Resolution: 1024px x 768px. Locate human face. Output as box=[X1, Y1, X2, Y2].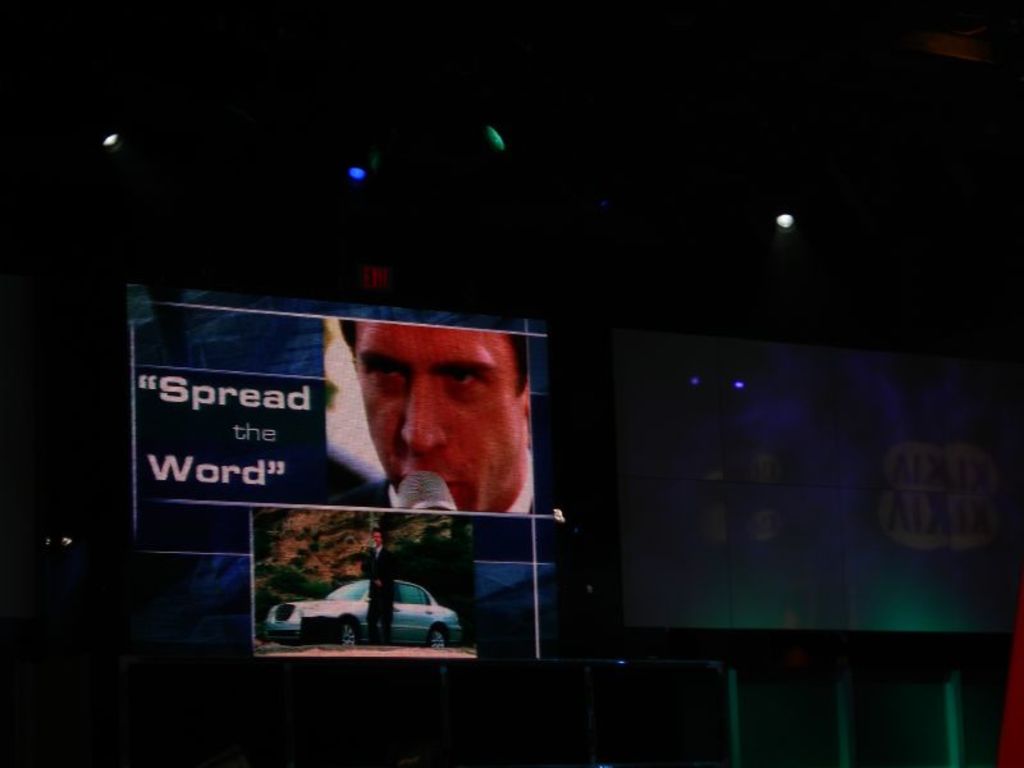
box=[352, 324, 520, 509].
